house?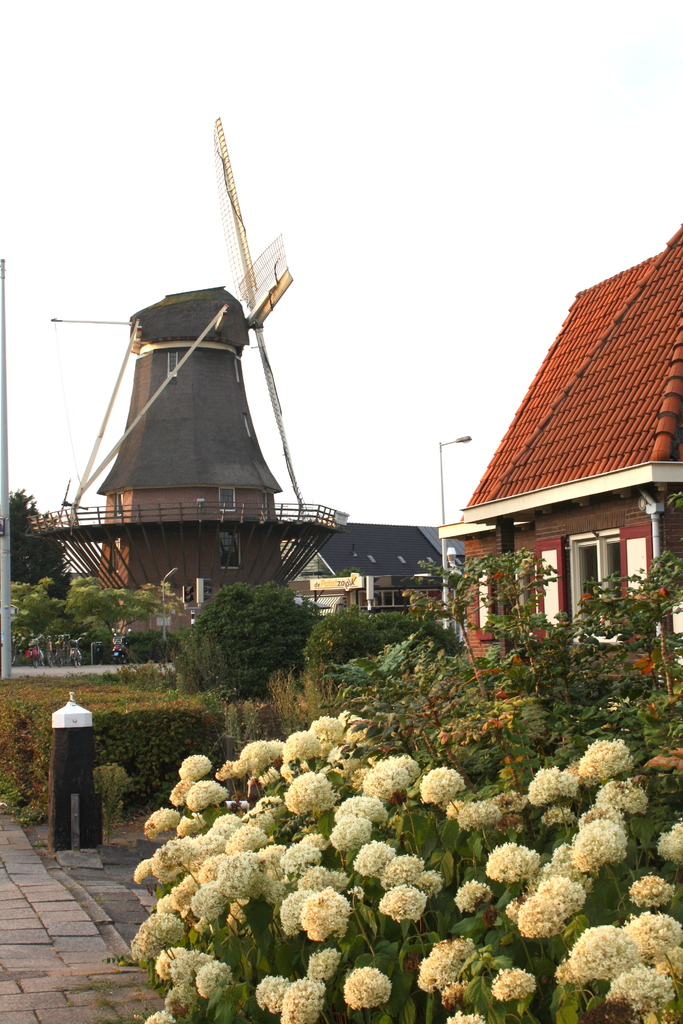
bbox=[433, 225, 682, 685]
